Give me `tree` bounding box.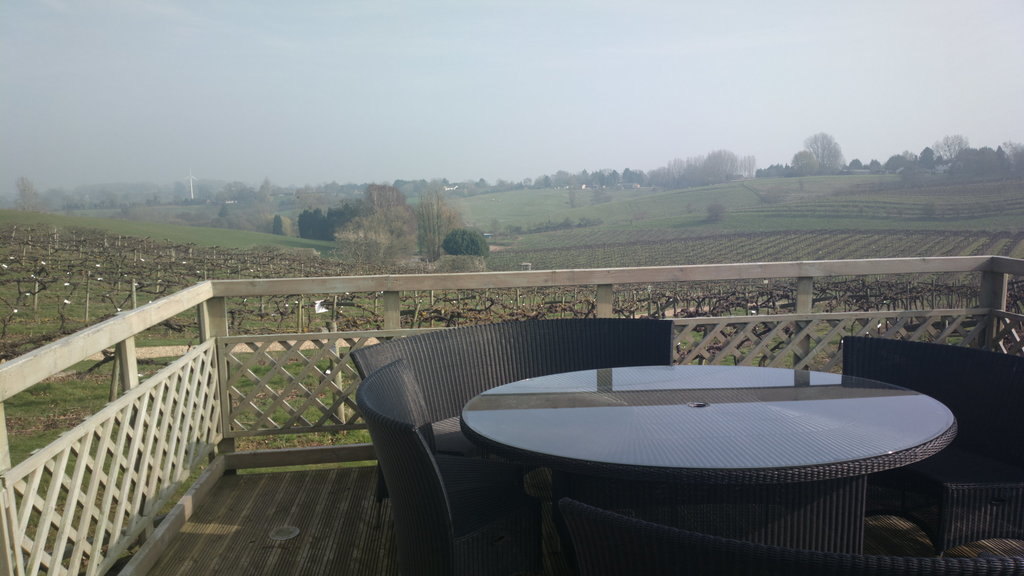
locate(415, 187, 467, 261).
